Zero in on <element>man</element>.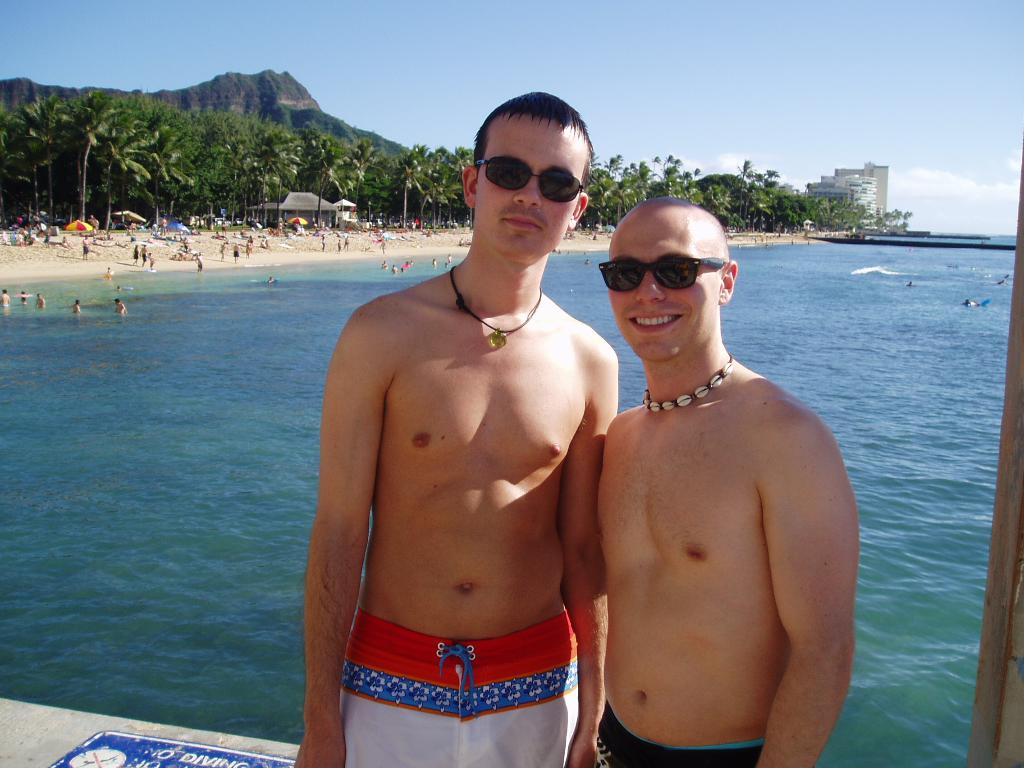
Zeroed in: rect(589, 190, 850, 767).
